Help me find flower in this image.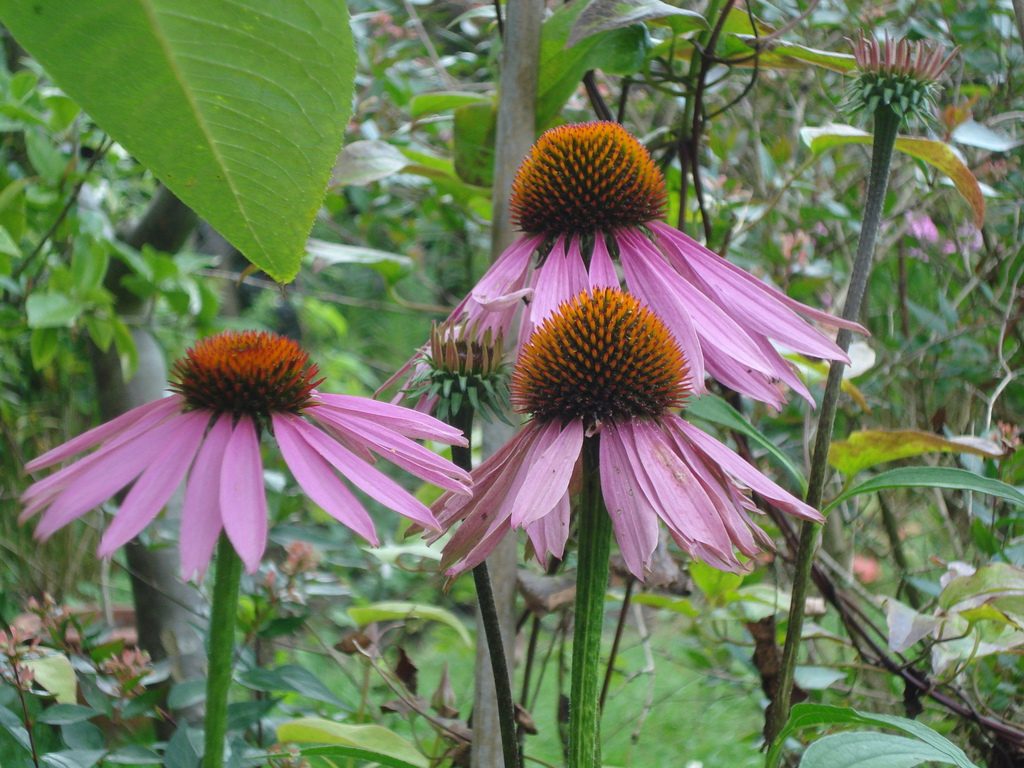
Found it: bbox=[372, 118, 874, 412].
